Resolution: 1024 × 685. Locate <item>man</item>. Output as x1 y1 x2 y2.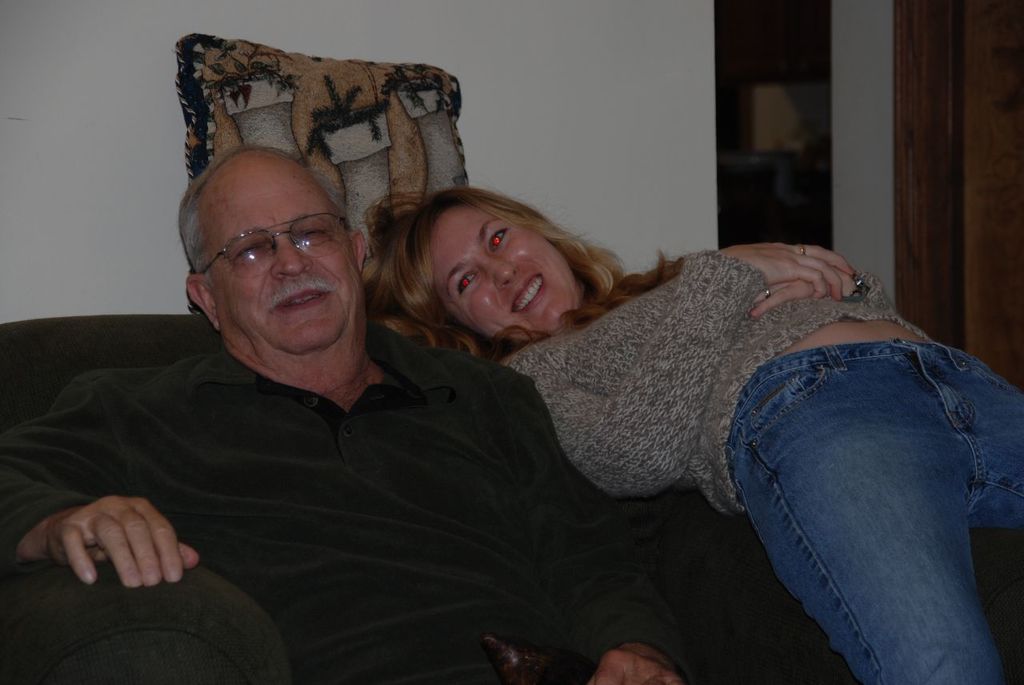
0 141 755 684.
